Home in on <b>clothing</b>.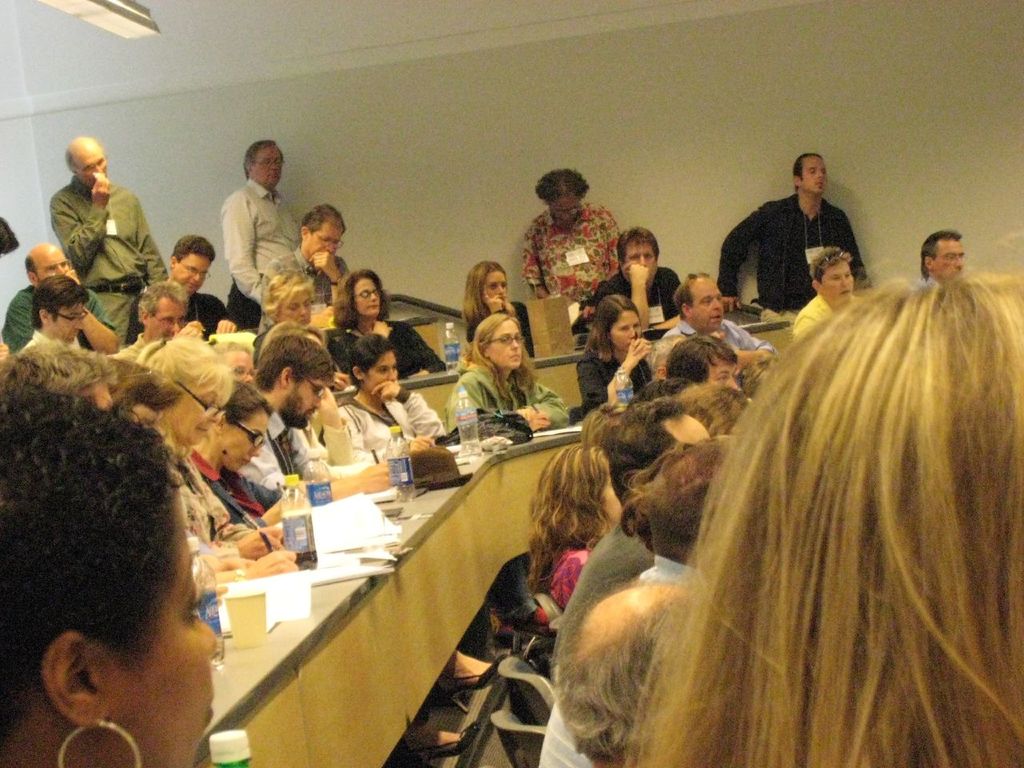
Homed in at box=[656, 322, 778, 366].
